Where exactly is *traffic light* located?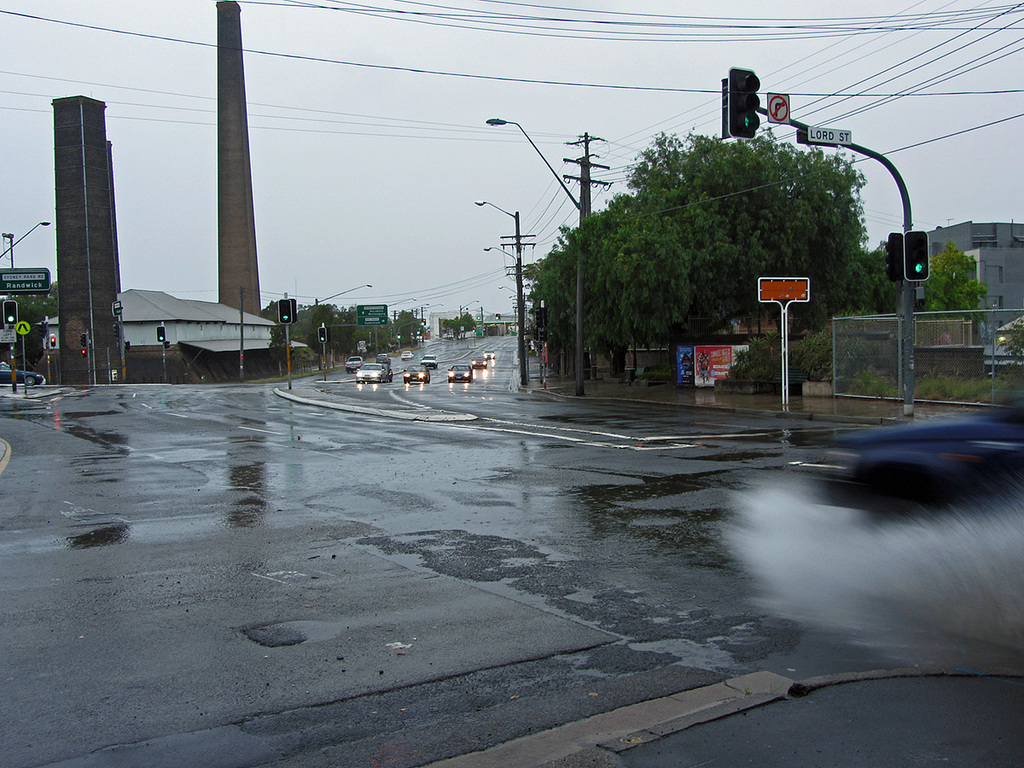
Its bounding box is box=[288, 296, 298, 323].
